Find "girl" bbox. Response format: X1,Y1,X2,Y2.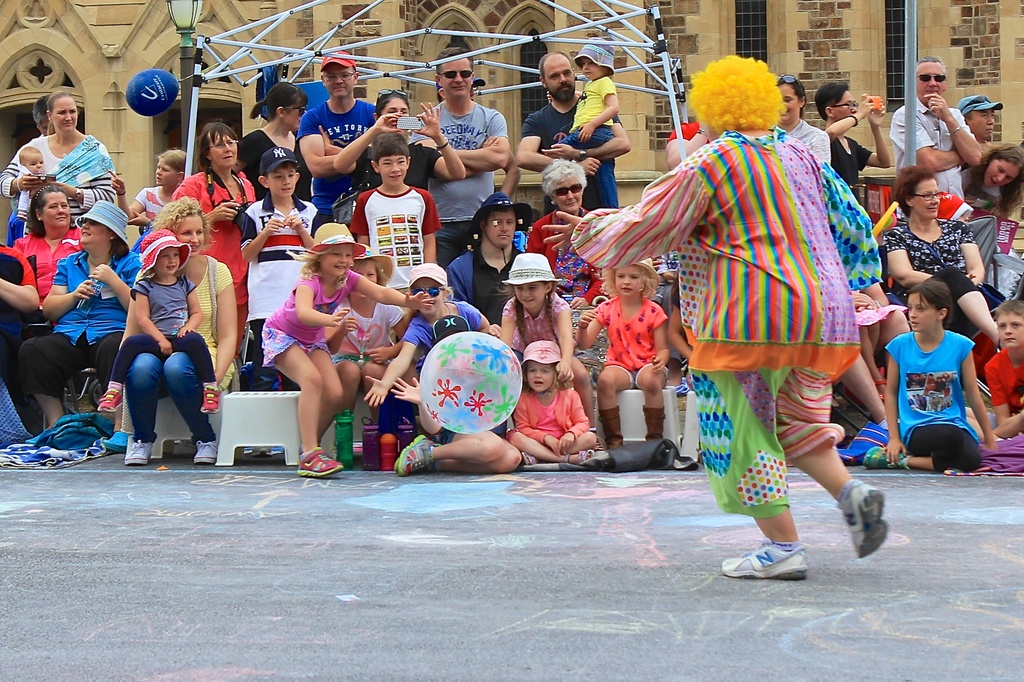
329,244,420,406.
